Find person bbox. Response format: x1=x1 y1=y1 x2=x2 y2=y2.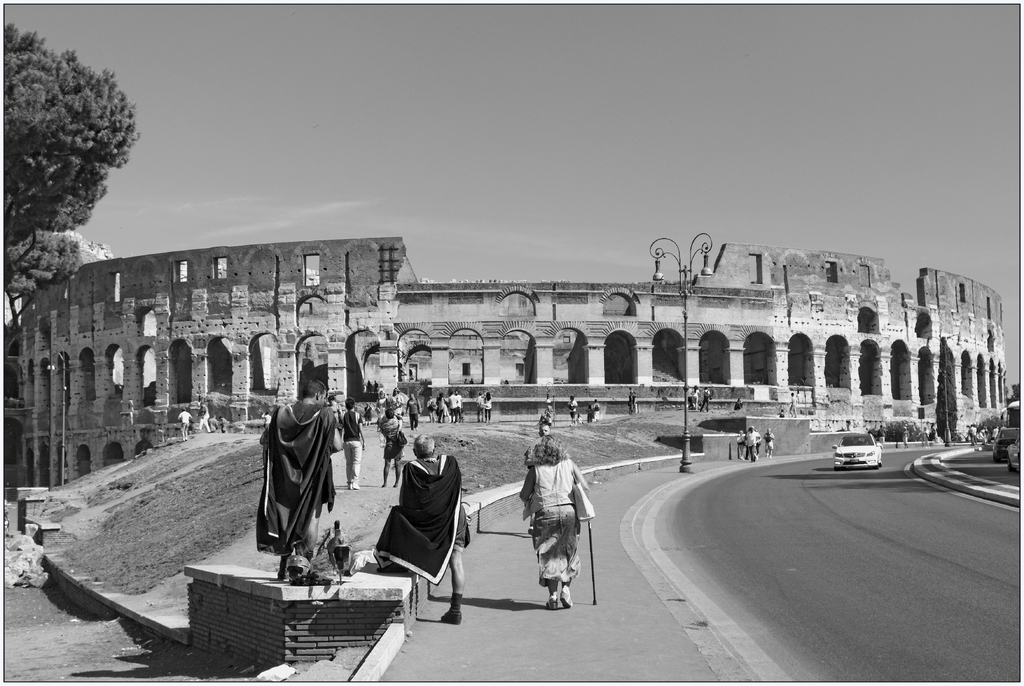
x1=374 y1=434 x2=472 y2=633.
